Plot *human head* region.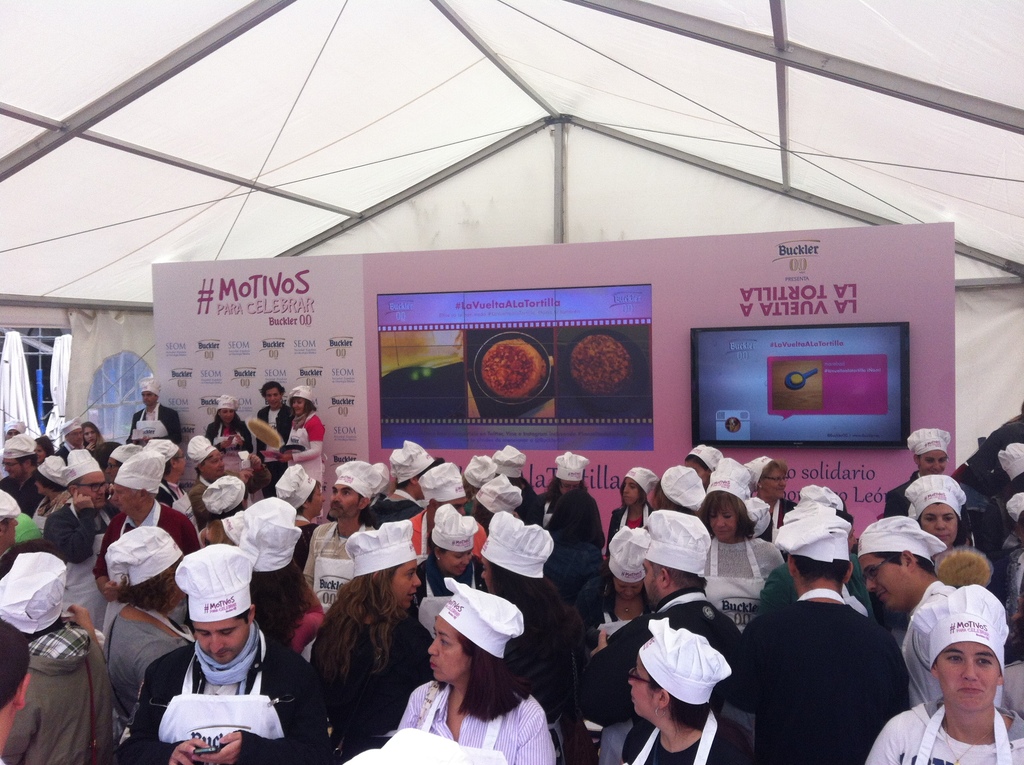
Plotted at 426,506,475,576.
